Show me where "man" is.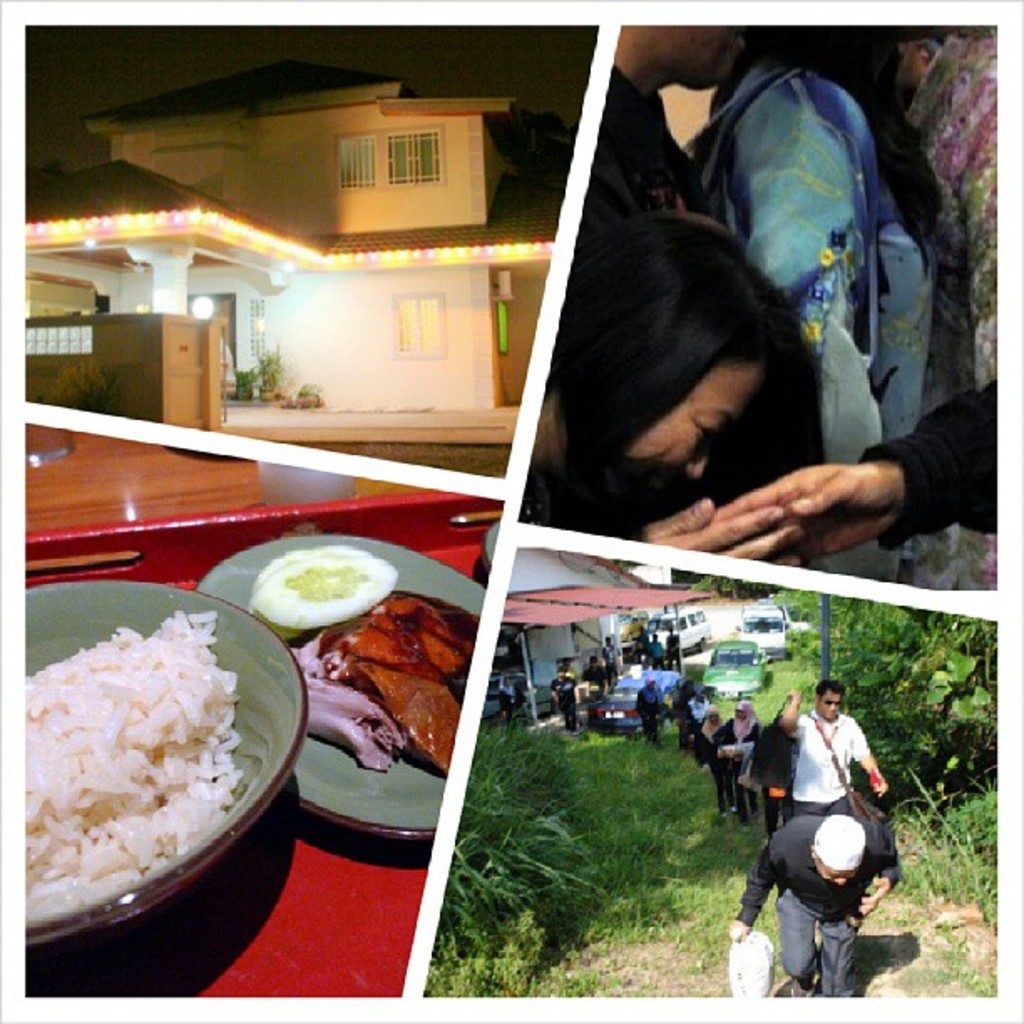
"man" is at <box>770,686,915,812</box>.
